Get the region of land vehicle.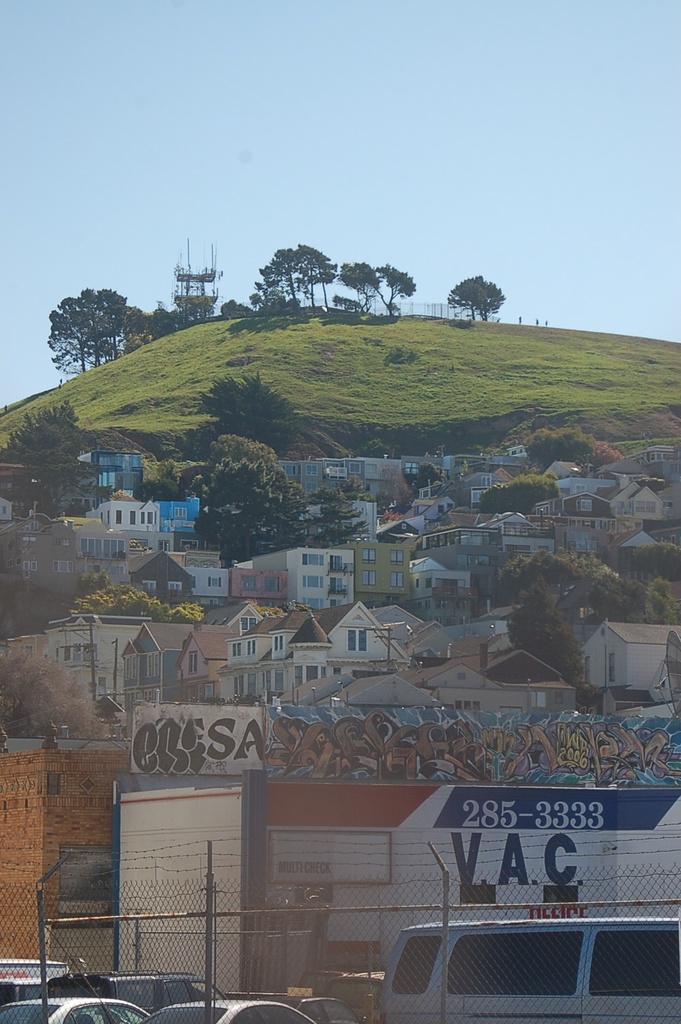
locate(0, 957, 78, 982).
